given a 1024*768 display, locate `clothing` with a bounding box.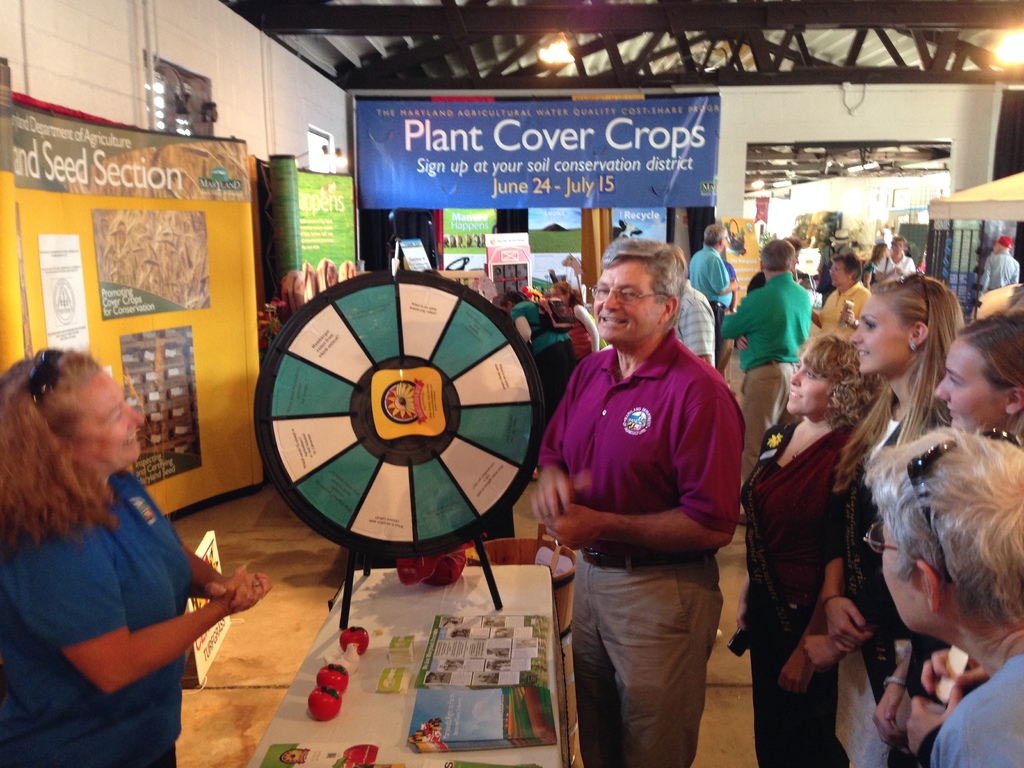
Located: pyautogui.locateOnScreen(527, 324, 739, 767).
